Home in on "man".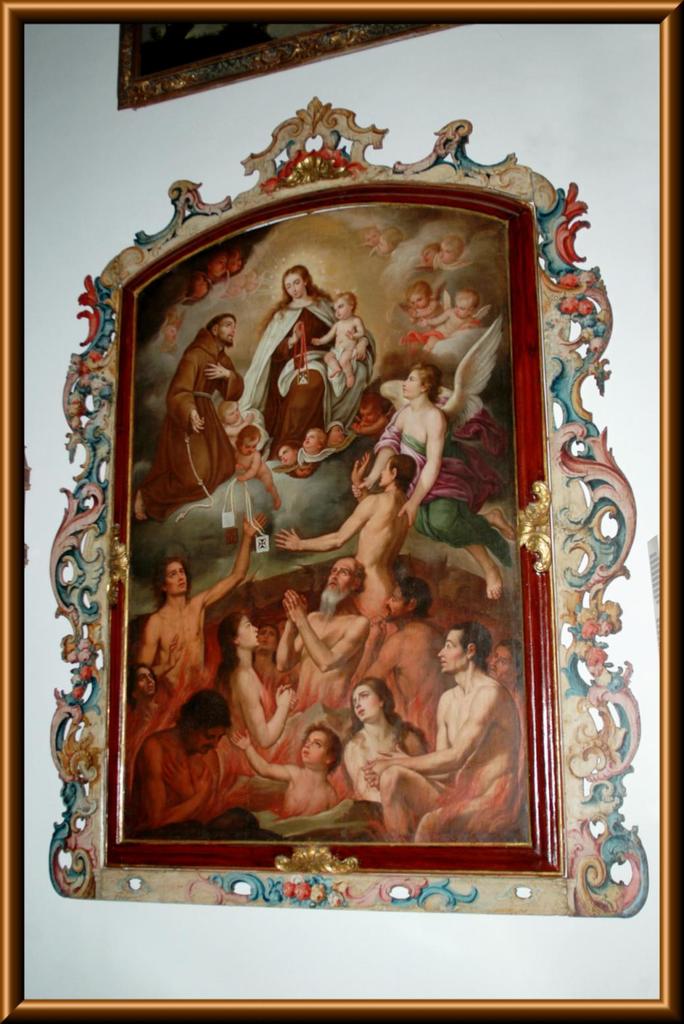
Homed in at [138, 511, 268, 713].
